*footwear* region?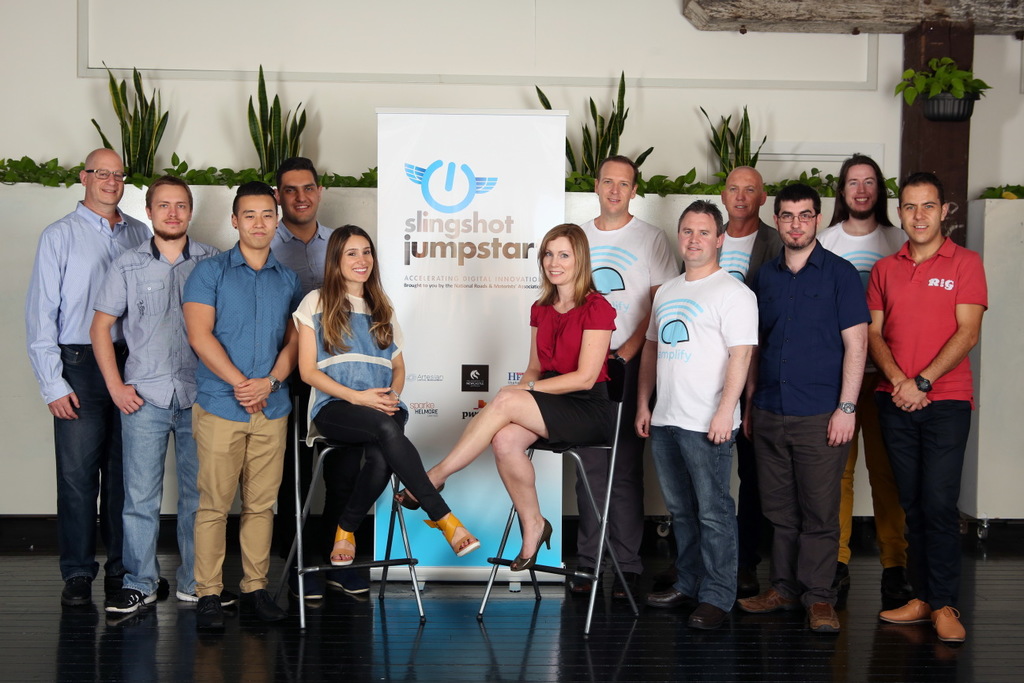
l=104, t=589, r=160, b=612
